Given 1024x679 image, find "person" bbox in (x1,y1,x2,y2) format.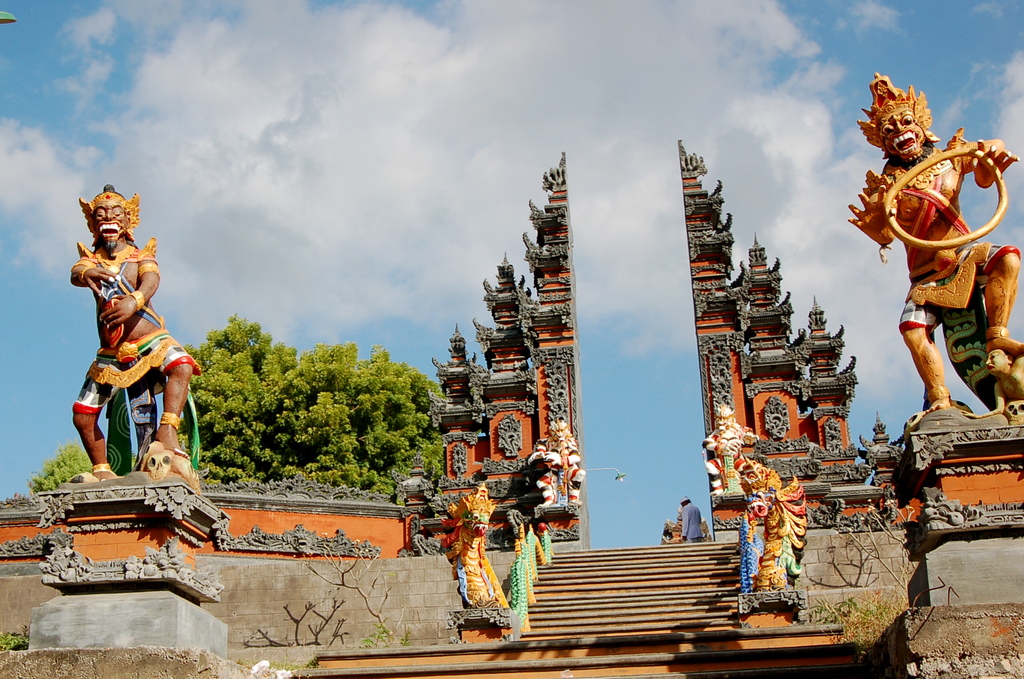
(680,495,703,543).
